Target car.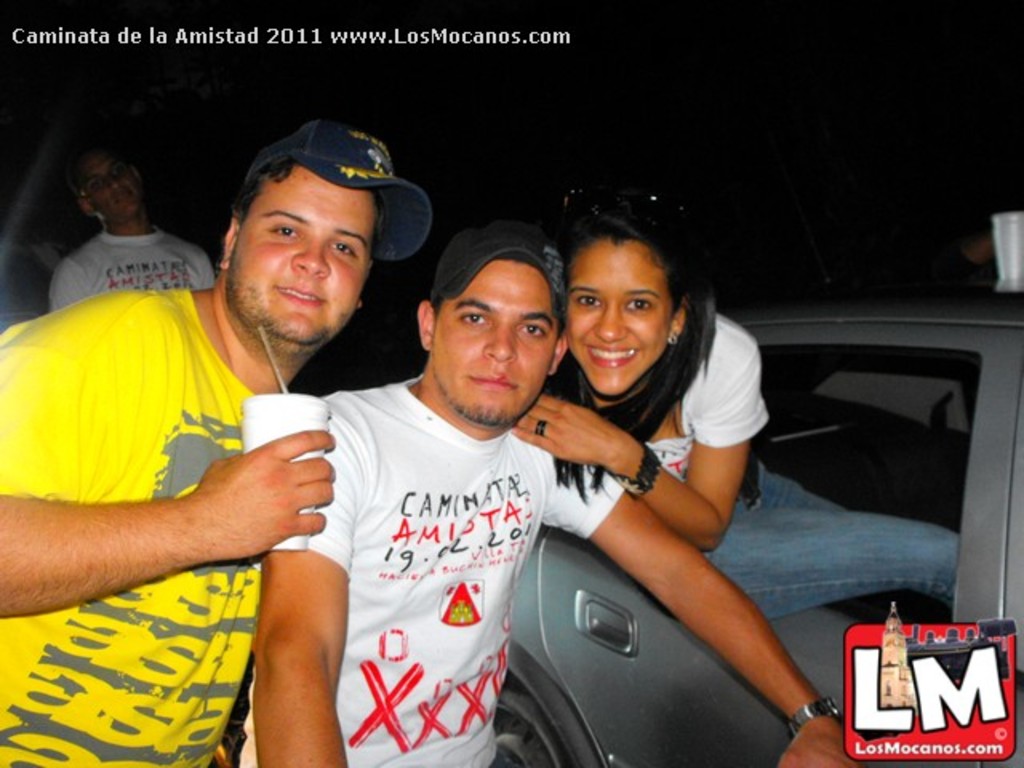
Target region: x1=491 y1=306 x2=1022 y2=766.
